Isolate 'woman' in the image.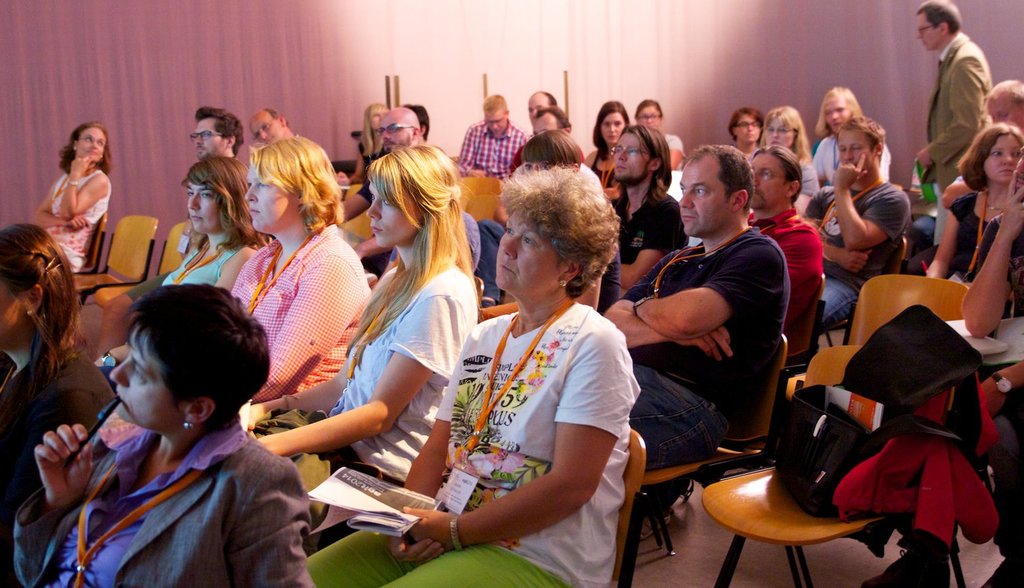
Isolated region: bbox=(0, 224, 115, 520).
